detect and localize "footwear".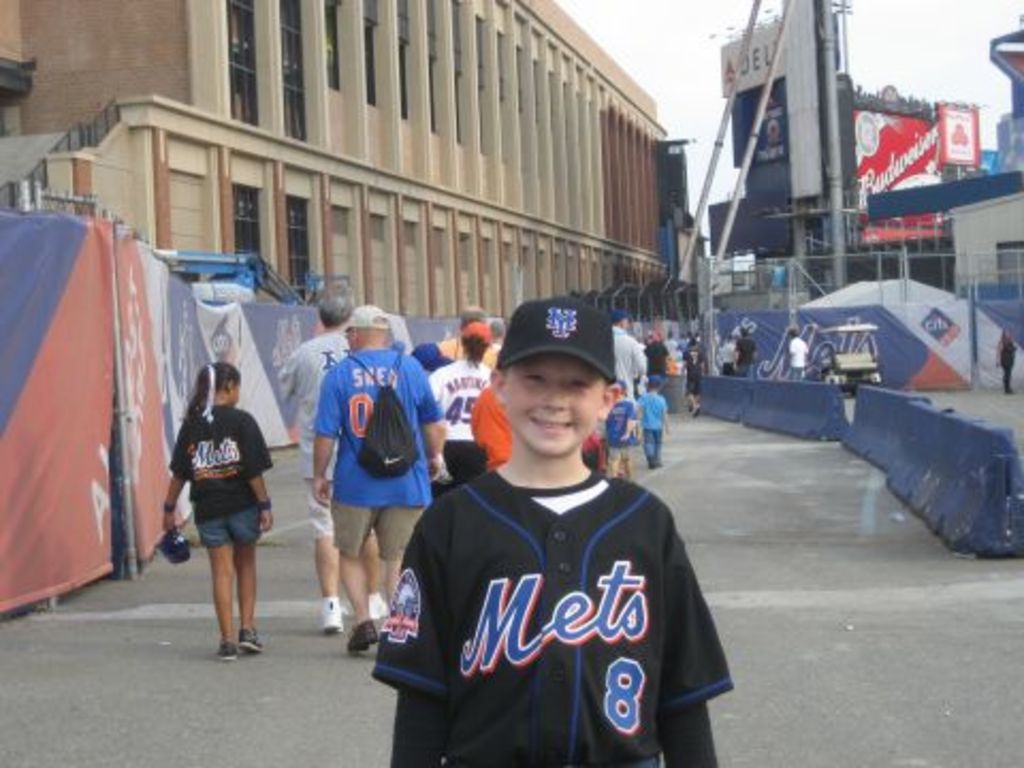
Localized at box=[239, 625, 265, 653].
